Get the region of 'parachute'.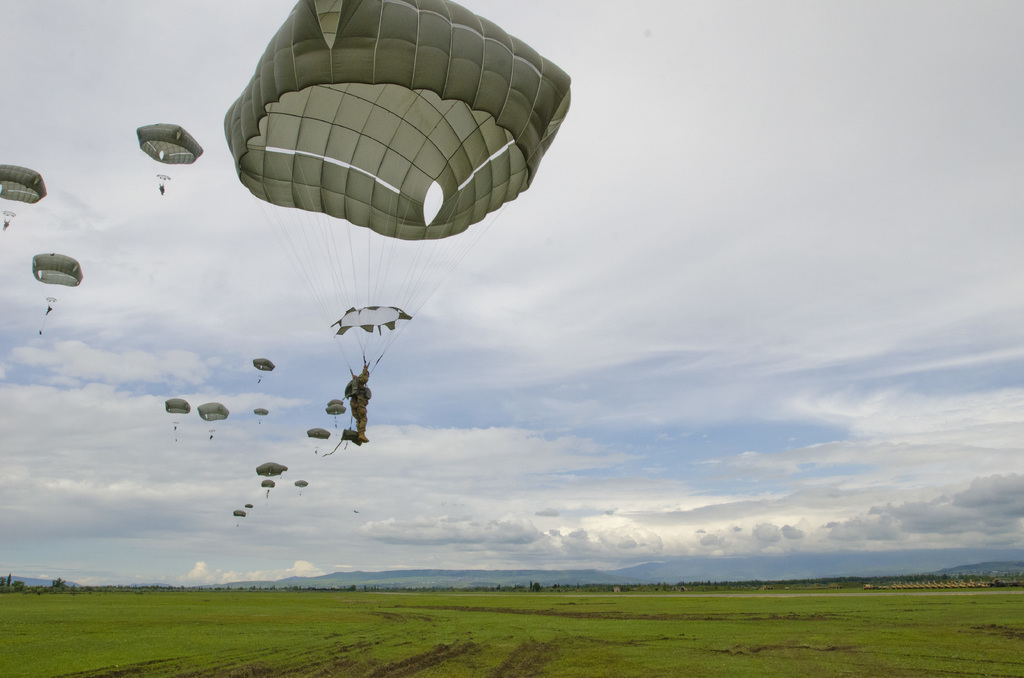
(259, 464, 288, 478).
